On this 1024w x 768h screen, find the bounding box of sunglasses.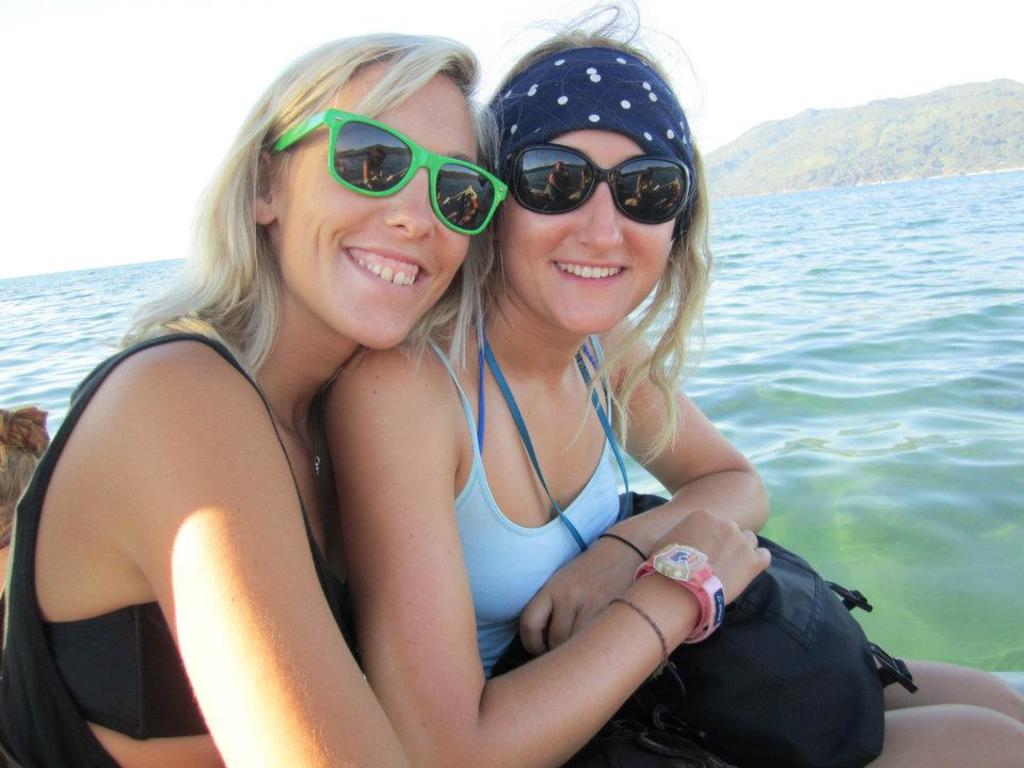
Bounding box: x1=271 y1=110 x2=509 y2=234.
